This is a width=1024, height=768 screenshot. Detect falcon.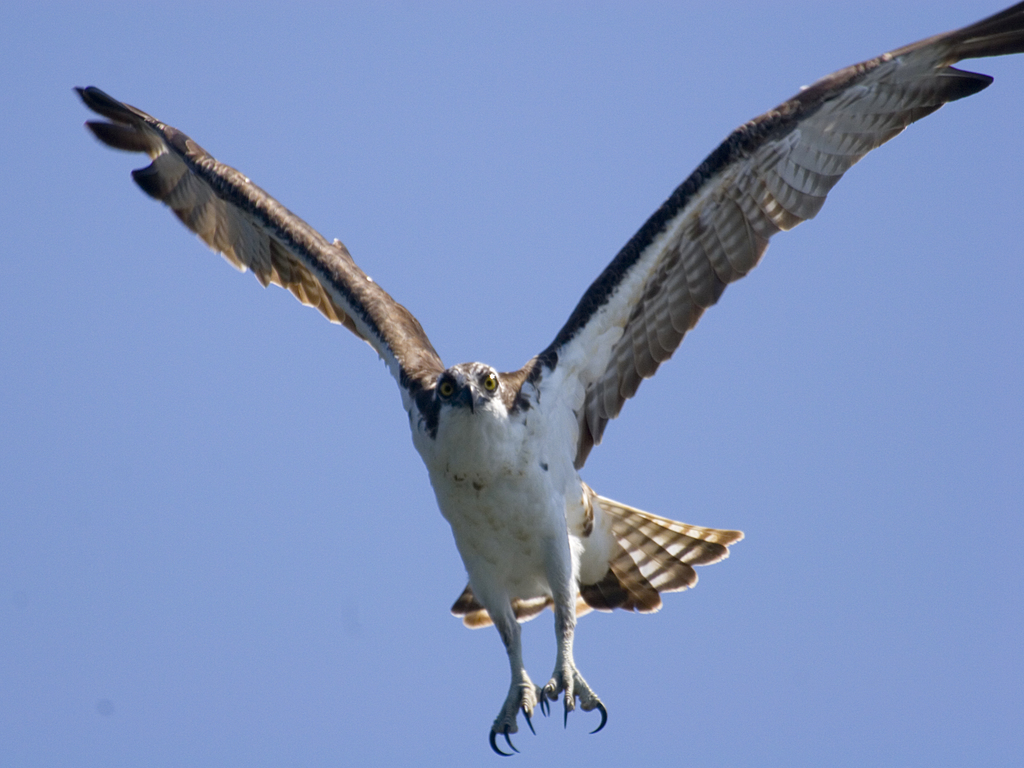
x1=72, y1=0, x2=1023, y2=759.
